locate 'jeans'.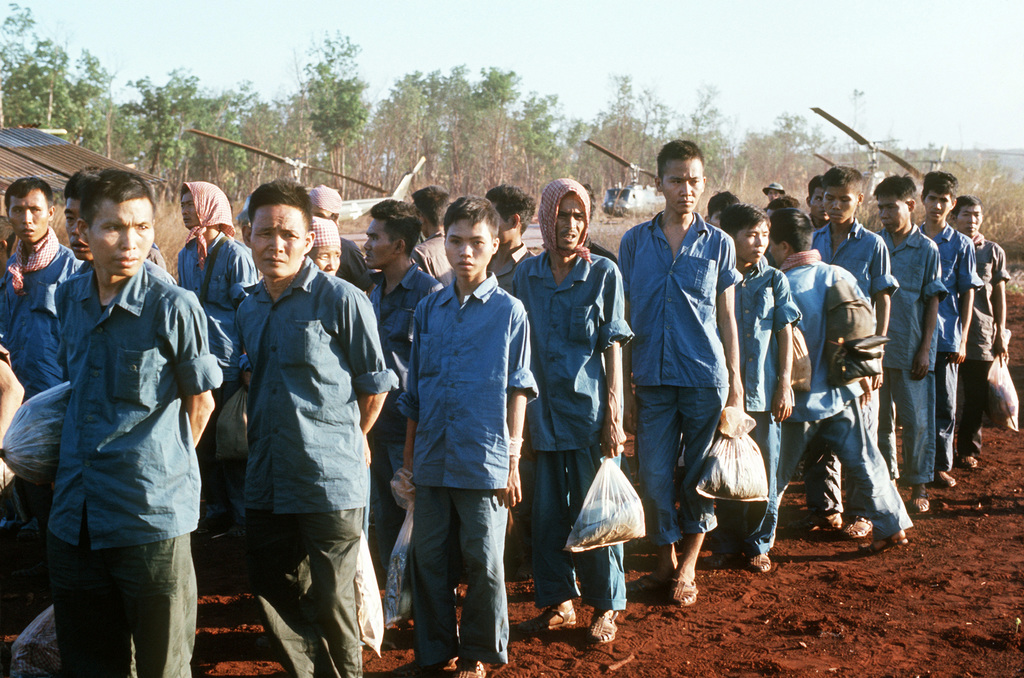
Bounding box: 54:532:198:677.
